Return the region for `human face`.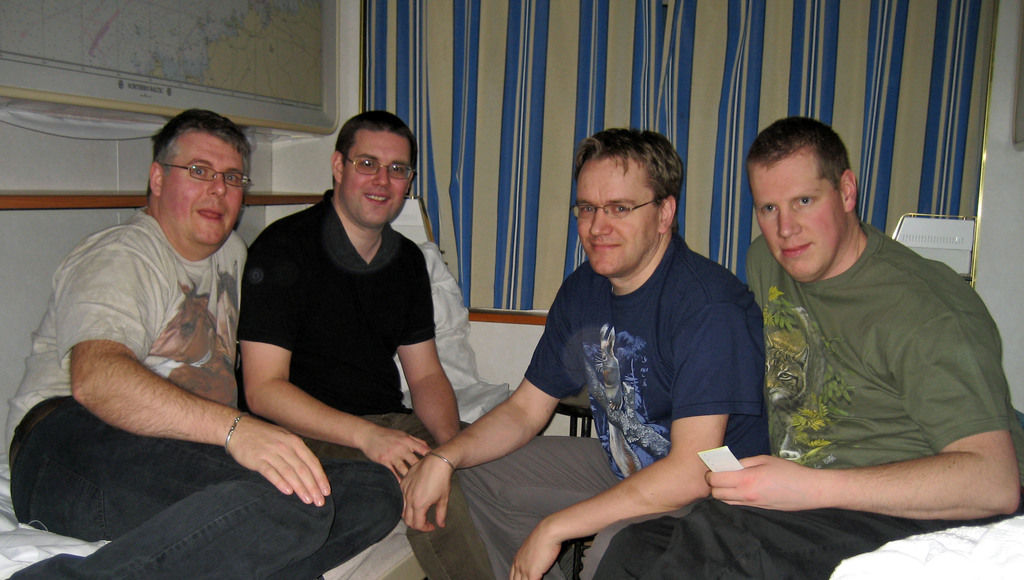
758/167/825/272.
